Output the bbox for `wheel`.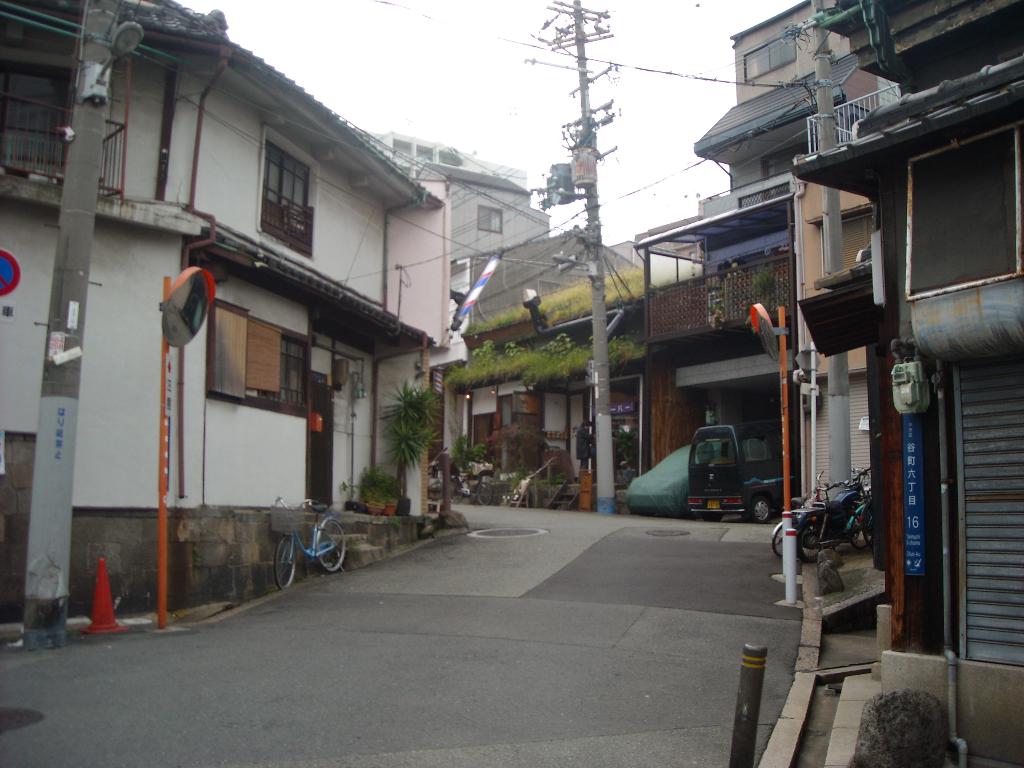
locate(796, 518, 827, 564).
